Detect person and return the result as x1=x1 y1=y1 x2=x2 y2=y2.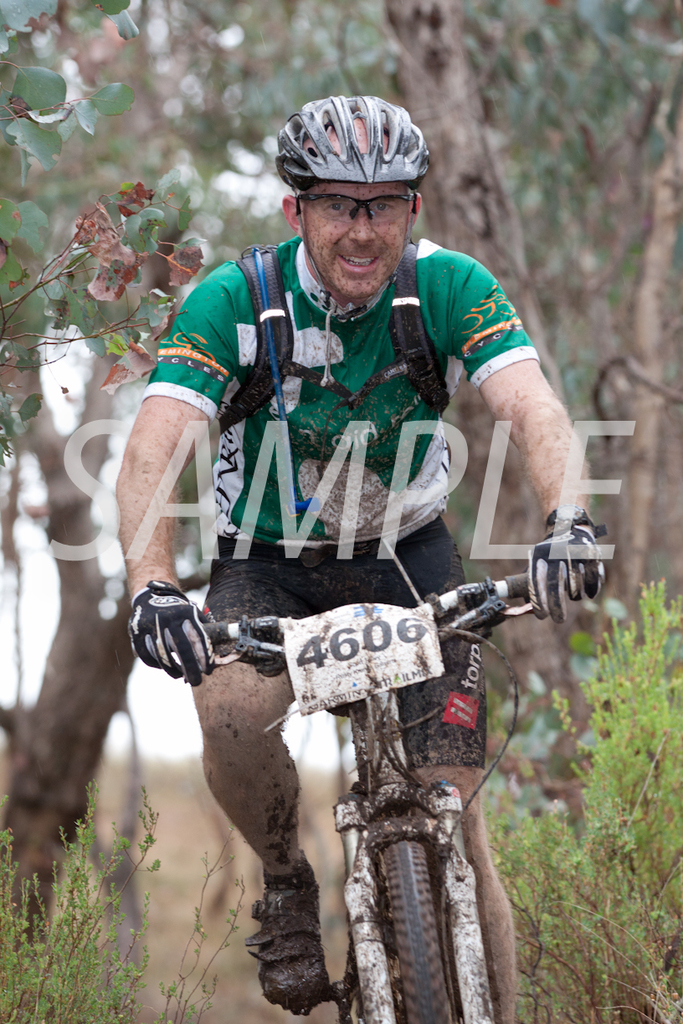
x1=141 y1=125 x2=560 y2=1004.
